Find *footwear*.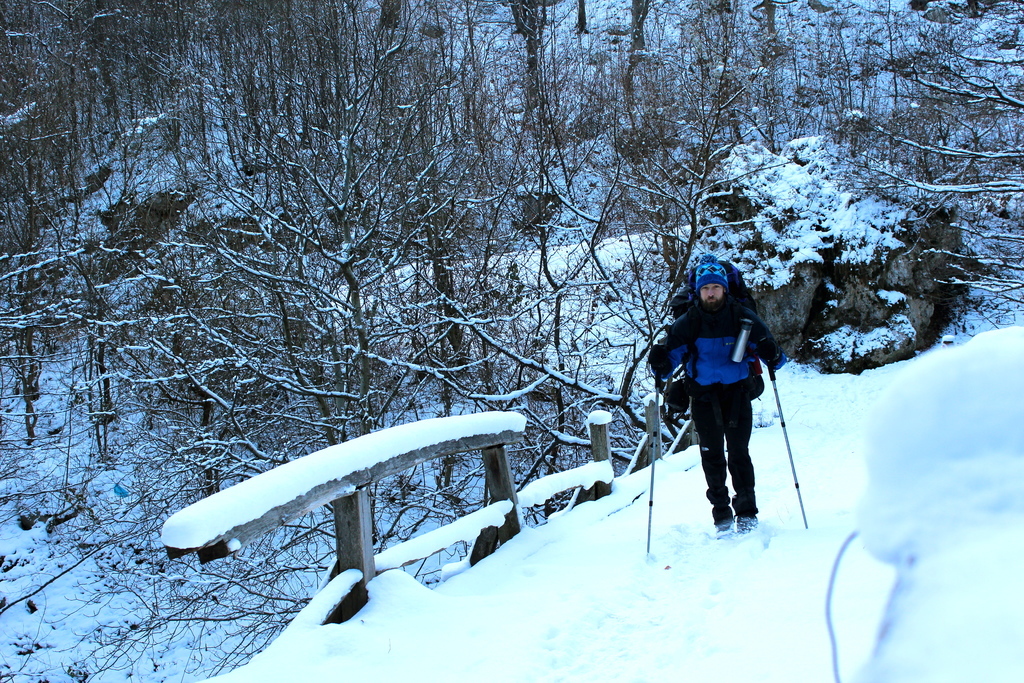
739/513/758/534.
